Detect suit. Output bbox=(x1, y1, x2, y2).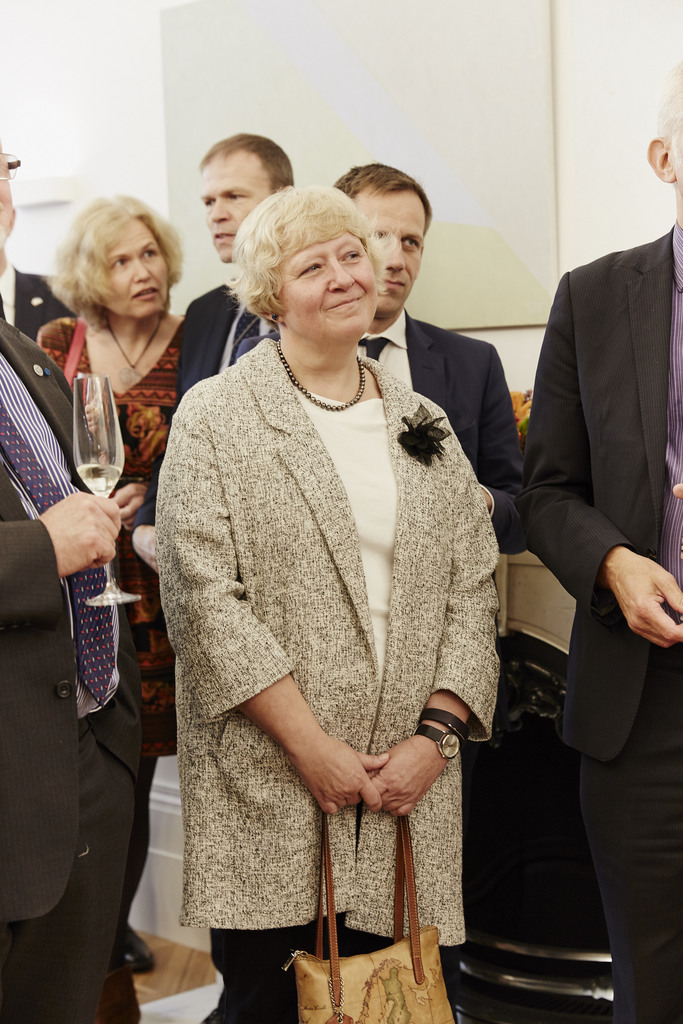
bbox=(515, 214, 682, 1023).
